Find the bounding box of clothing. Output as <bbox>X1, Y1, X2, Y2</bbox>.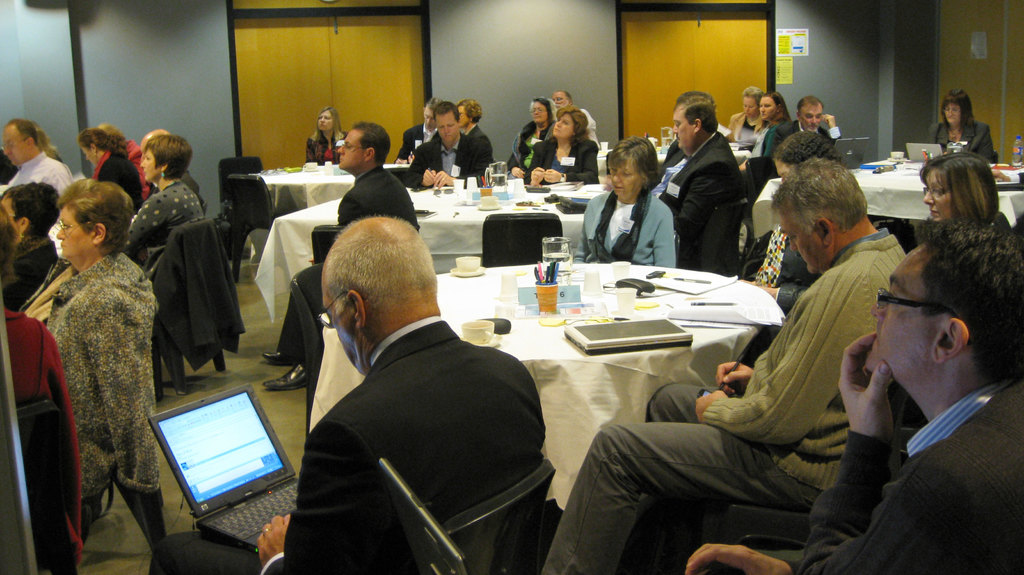
<bbox>4, 152, 71, 204</bbox>.
